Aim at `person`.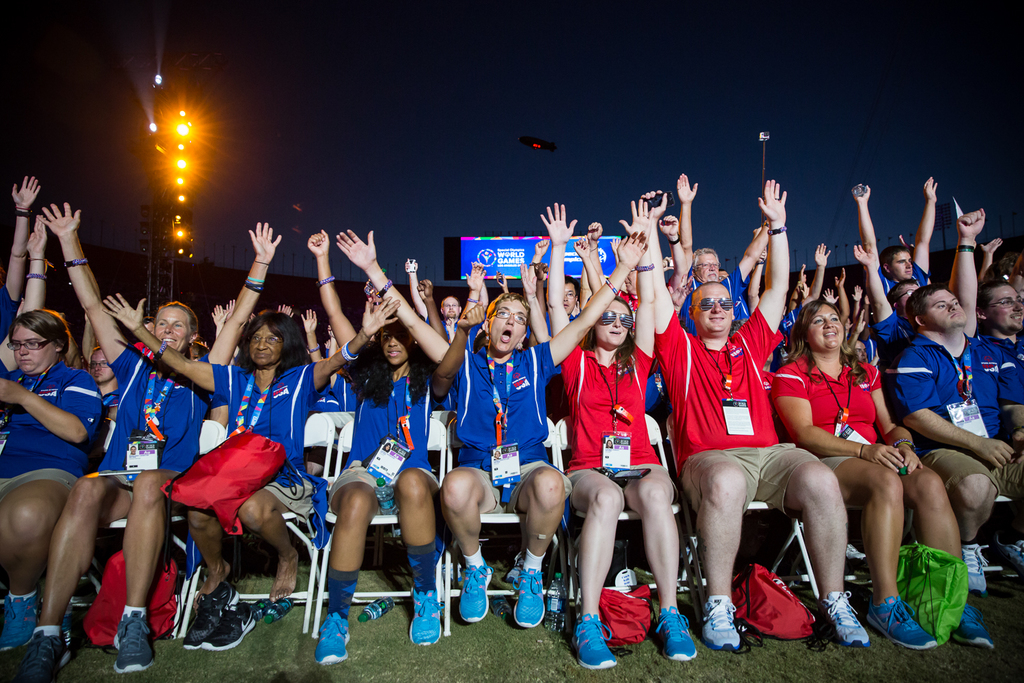
Aimed at x1=308, y1=223, x2=464, y2=649.
